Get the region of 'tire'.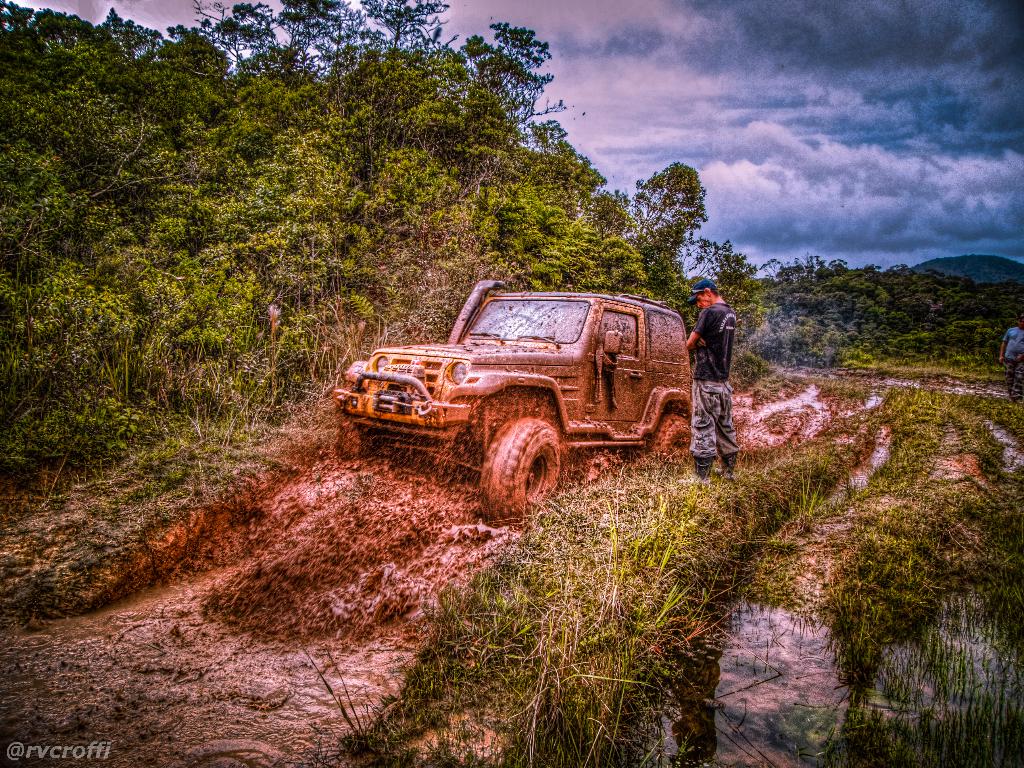
652:413:688:460.
